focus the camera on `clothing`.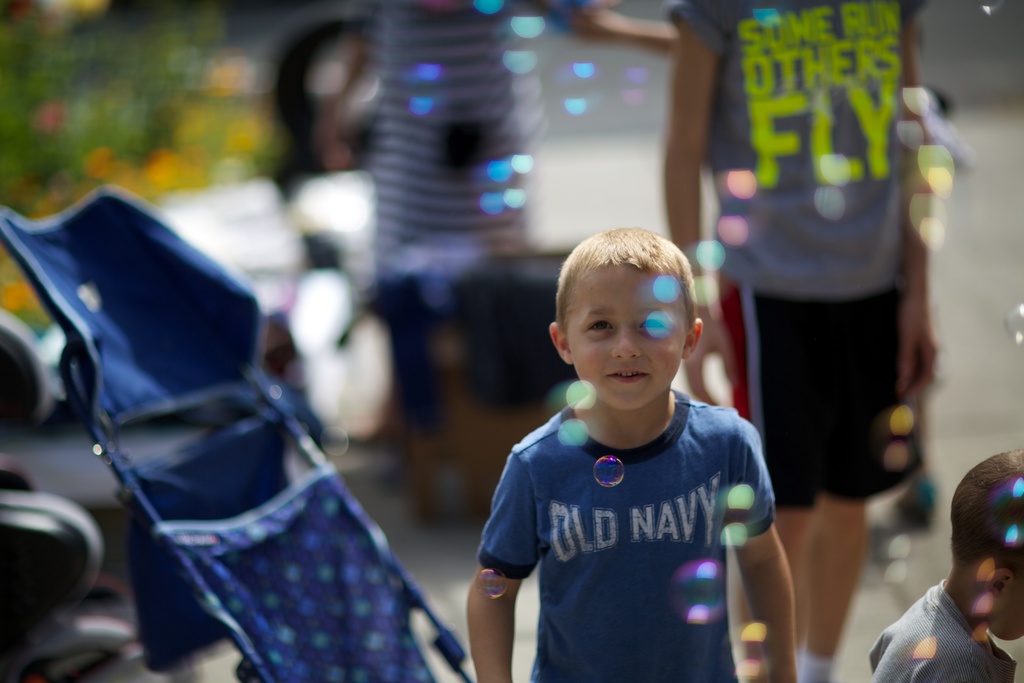
Focus region: (x1=875, y1=589, x2=1019, y2=682).
